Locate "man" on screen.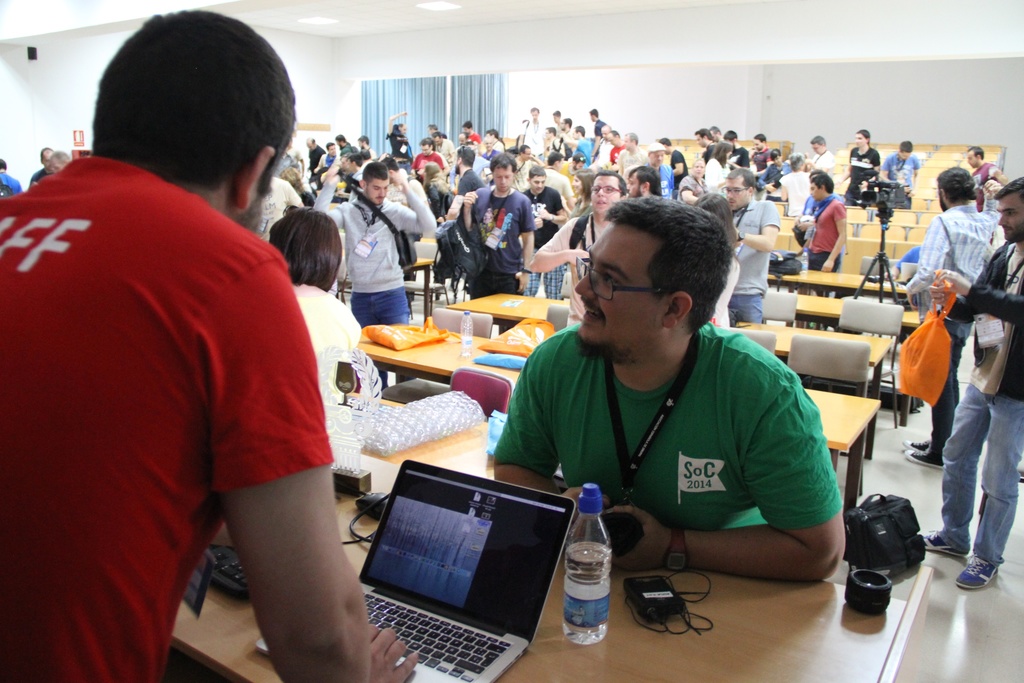
On screen at detection(433, 148, 483, 224).
